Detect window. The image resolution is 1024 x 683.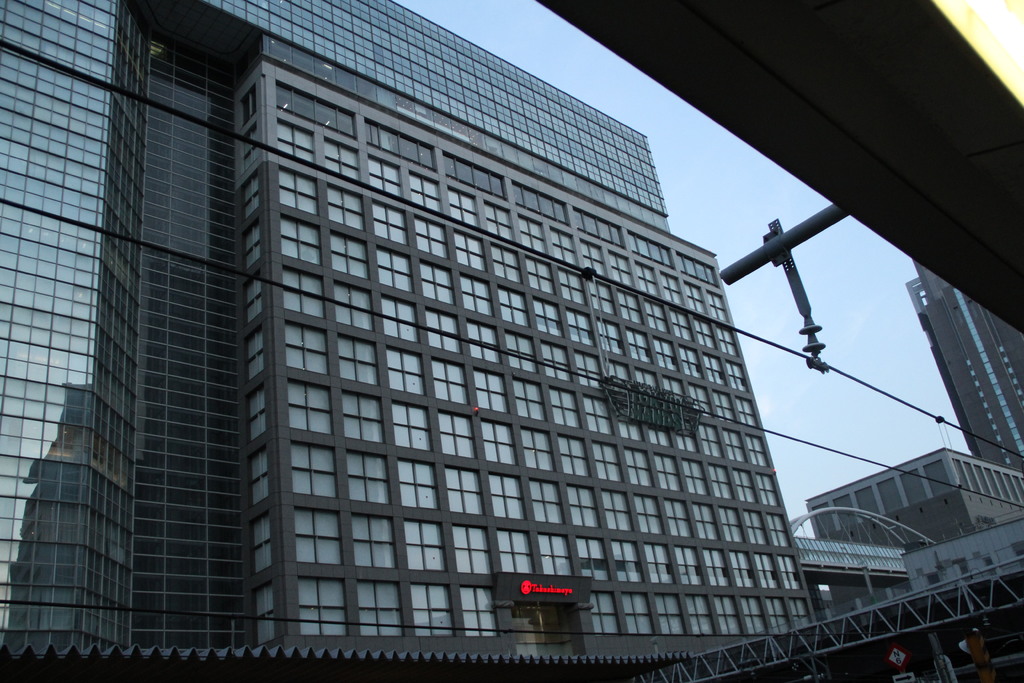
(x1=392, y1=449, x2=440, y2=511).
